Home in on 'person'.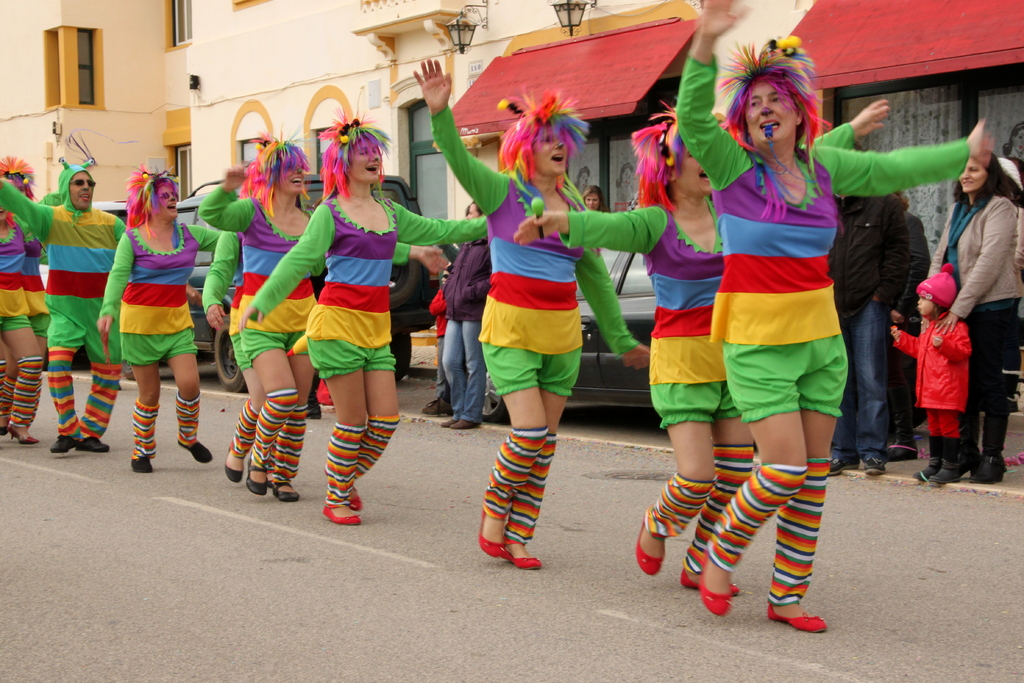
Homed in at rect(95, 164, 225, 472).
